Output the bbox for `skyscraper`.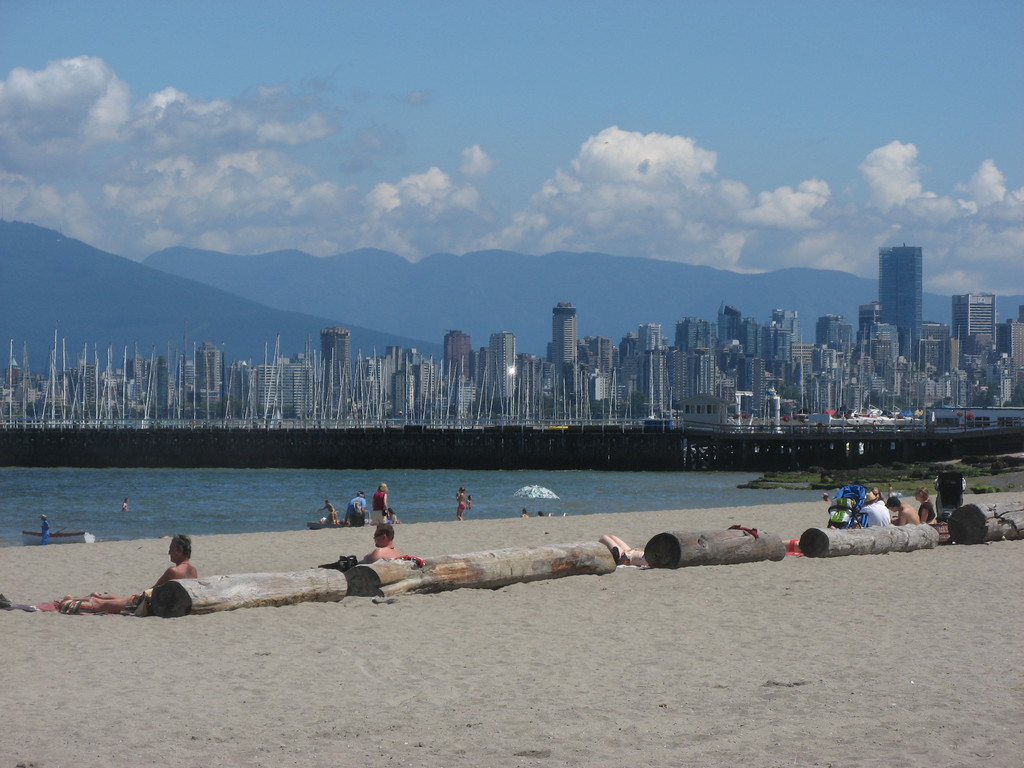
(x1=320, y1=323, x2=362, y2=395).
